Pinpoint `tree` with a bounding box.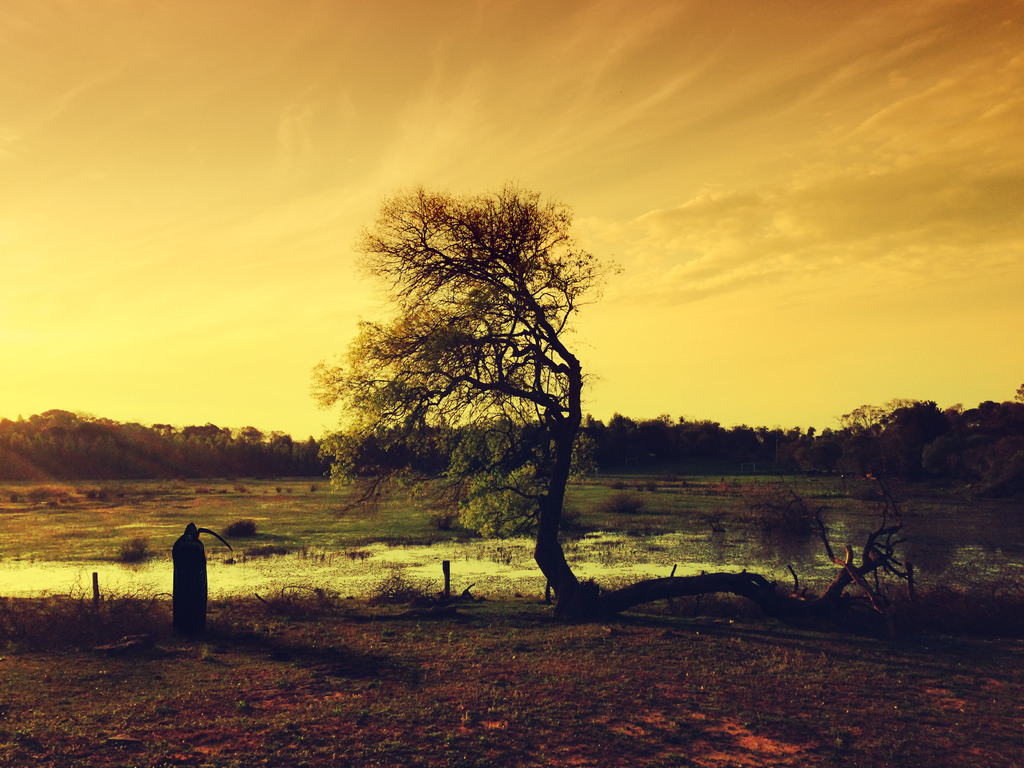
(x1=11, y1=405, x2=236, y2=479).
